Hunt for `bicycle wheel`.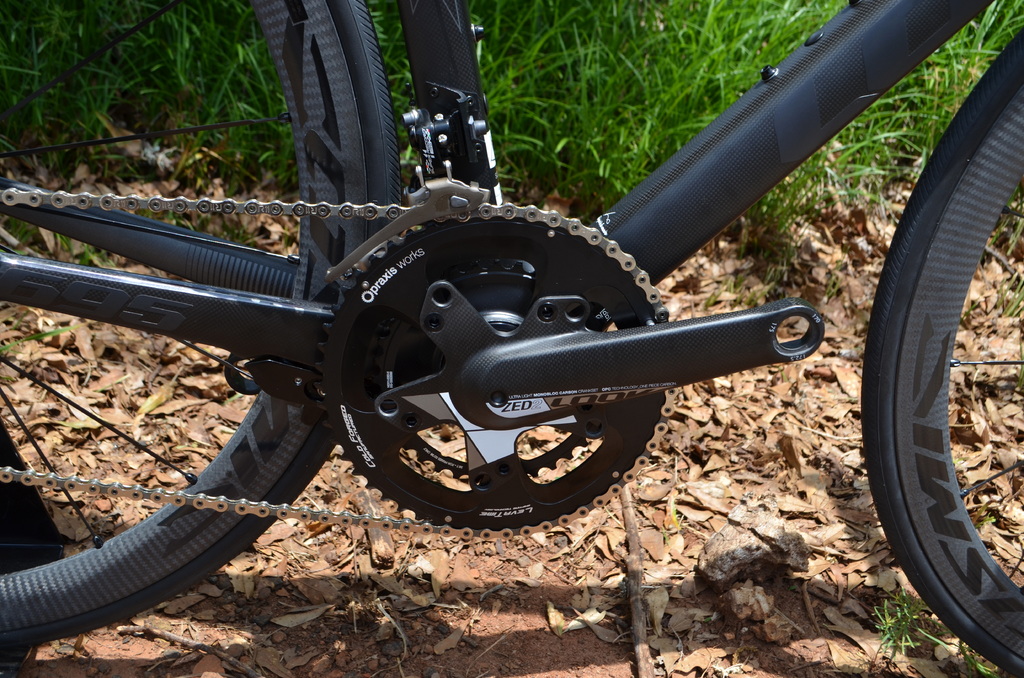
Hunted down at box=[853, 58, 1023, 664].
